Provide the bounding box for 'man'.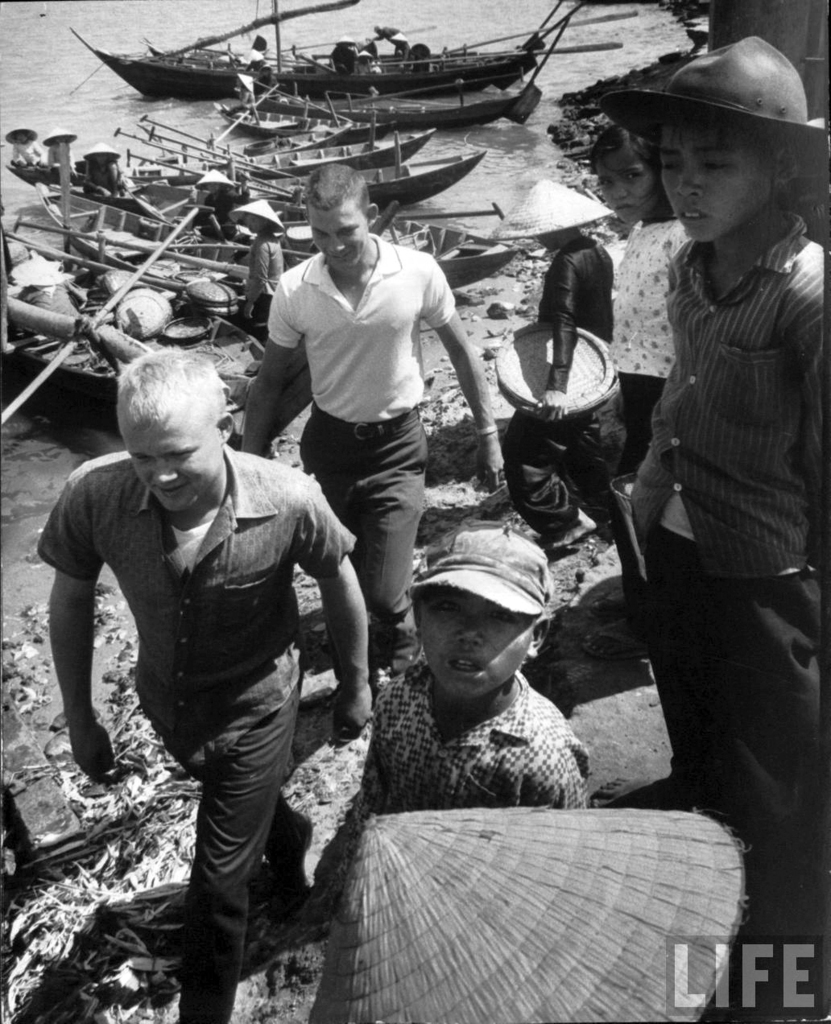
502:169:625:537.
